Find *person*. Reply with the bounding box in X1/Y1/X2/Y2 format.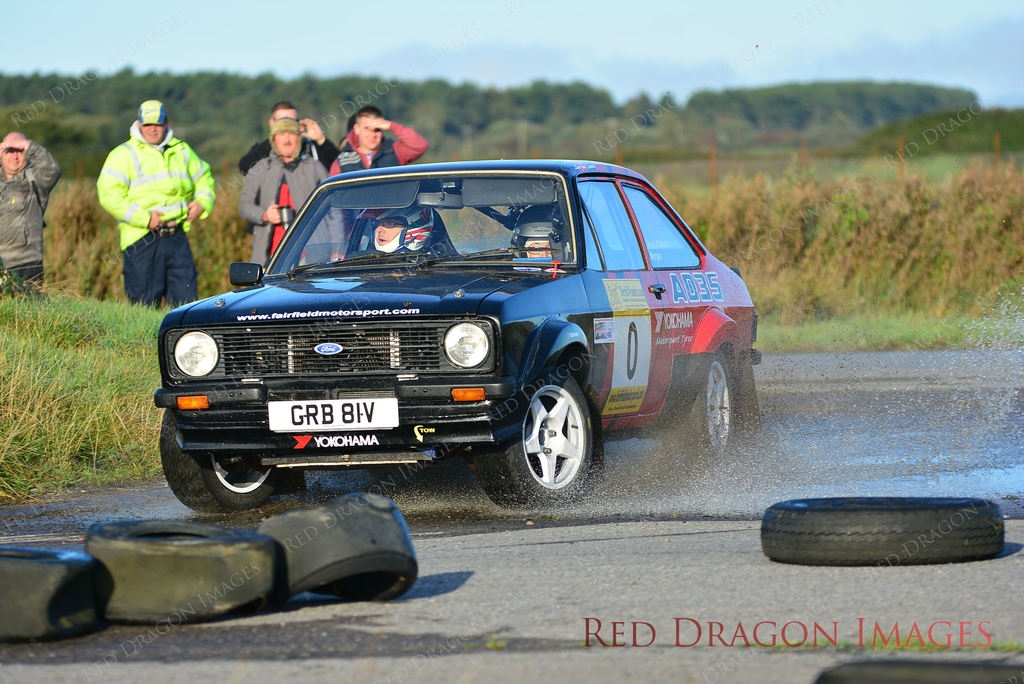
355/205/434/250.
